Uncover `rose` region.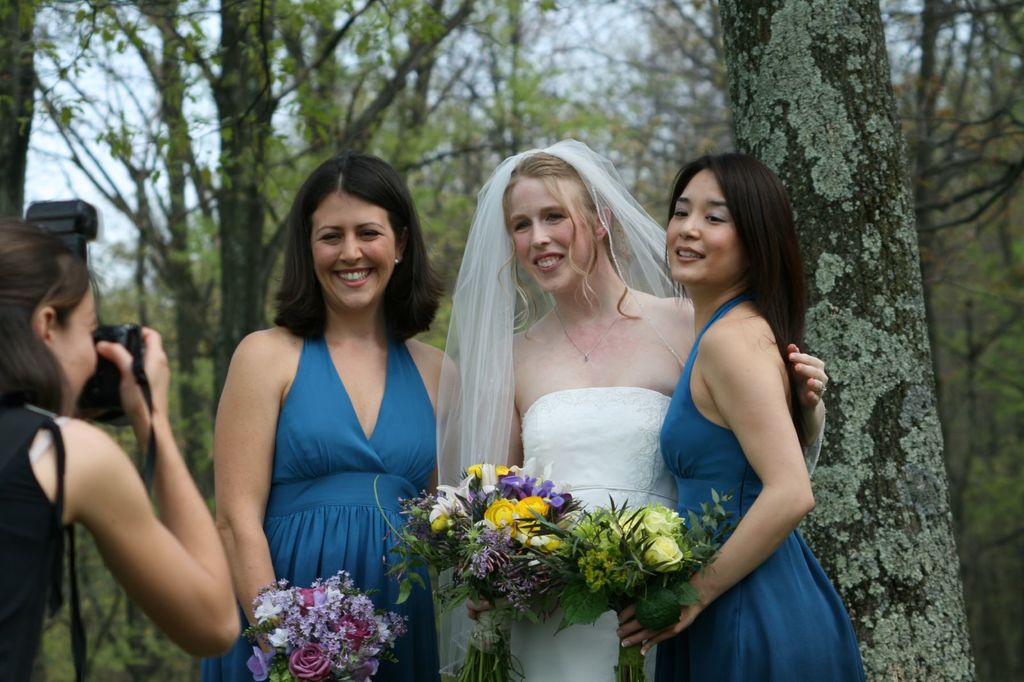
Uncovered: 609,514,643,539.
